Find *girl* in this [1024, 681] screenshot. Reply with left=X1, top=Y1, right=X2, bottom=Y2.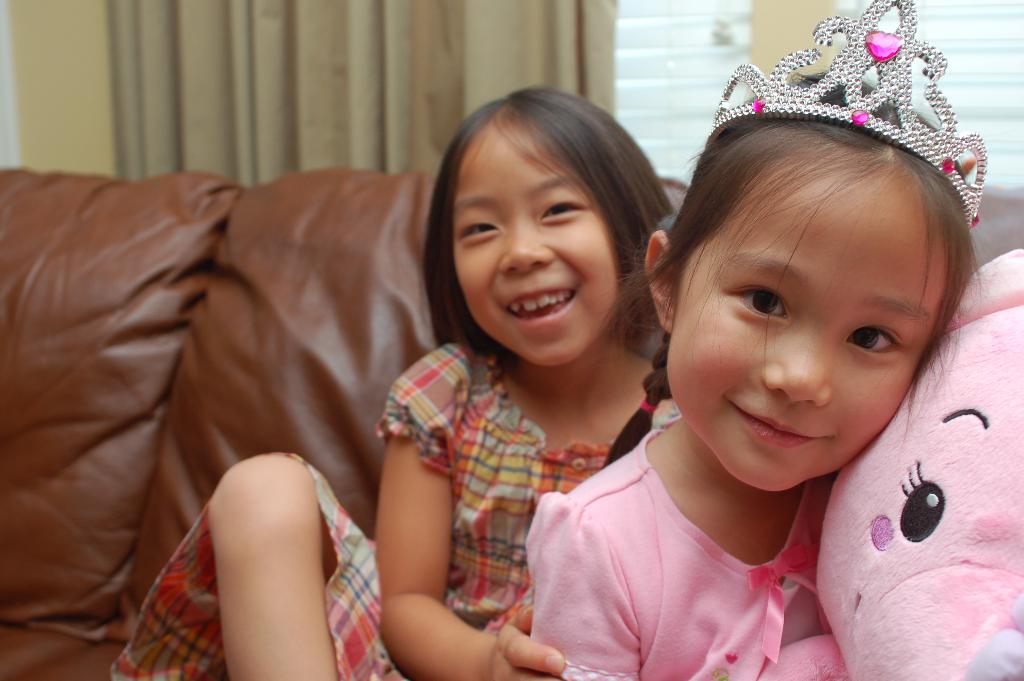
left=108, top=84, right=676, bottom=680.
